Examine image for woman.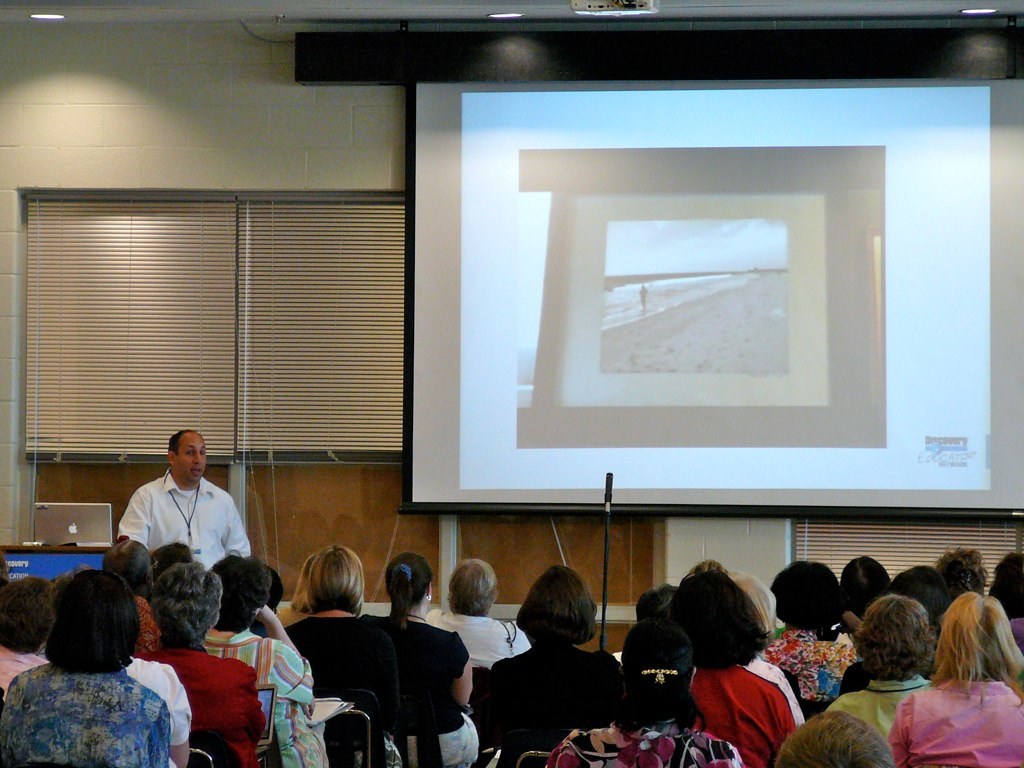
Examination result: l=476, t=569, r=627, b=762.
